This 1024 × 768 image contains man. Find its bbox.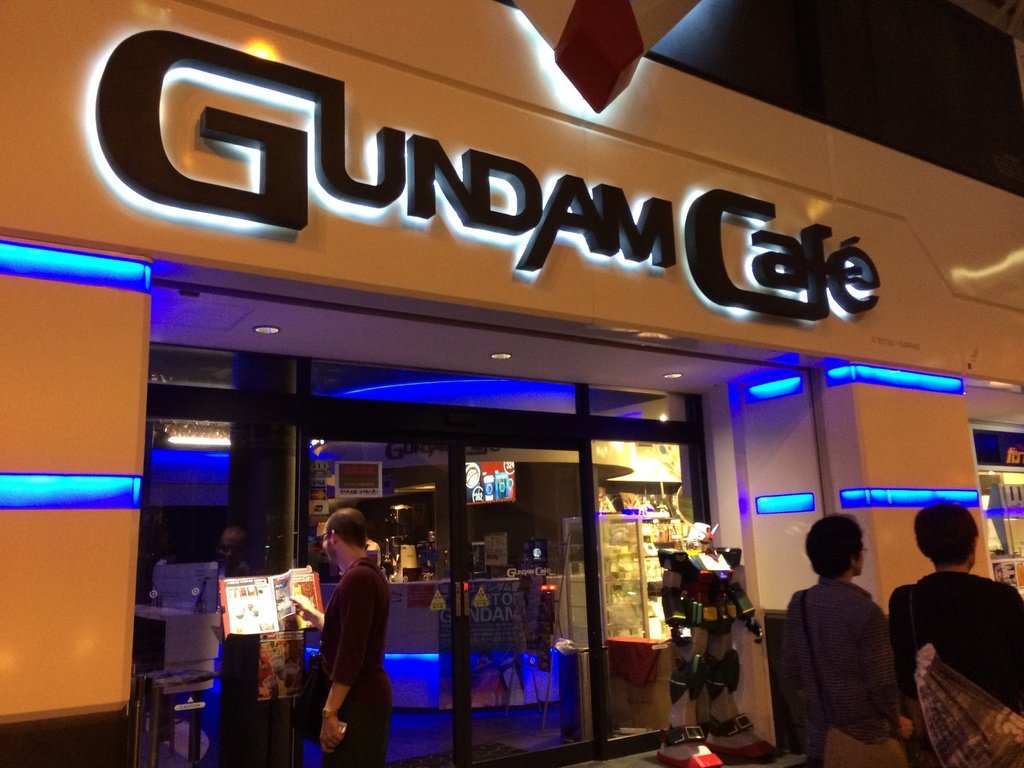
[890, 505, 1023, 767].
